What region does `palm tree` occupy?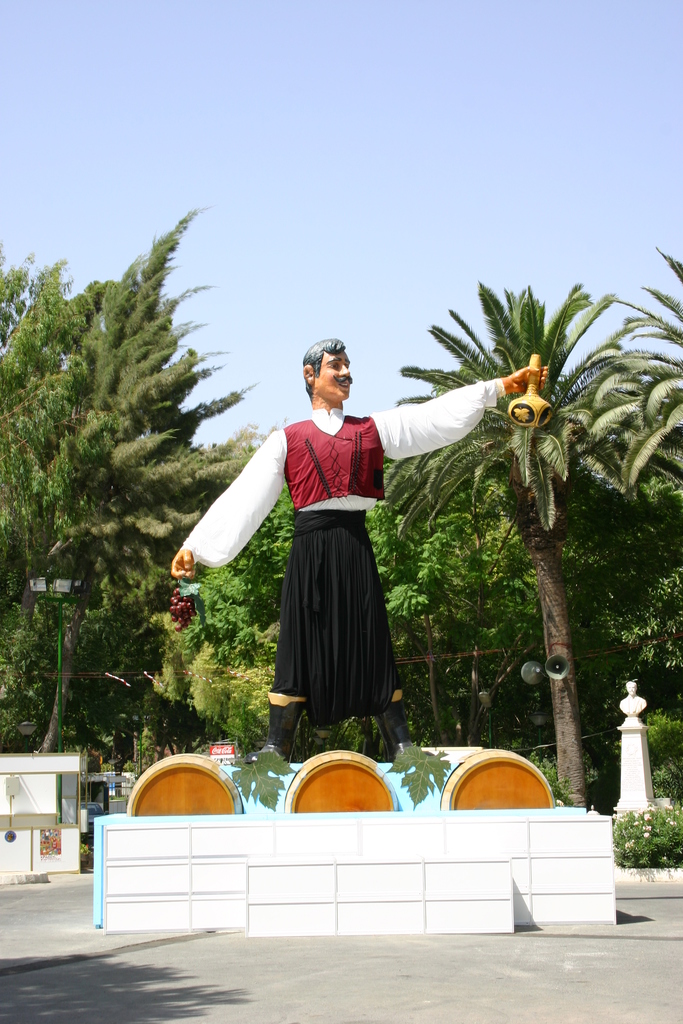
<bbox>54, 244, 194, 825</bbox>.
